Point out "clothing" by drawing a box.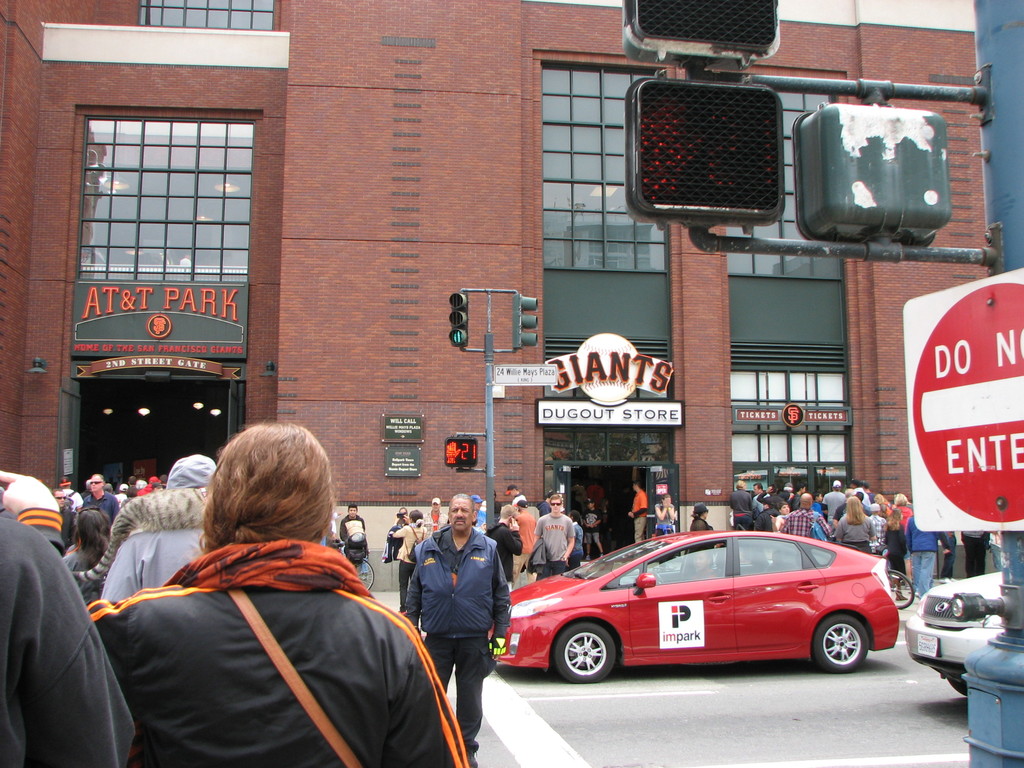
region(758, 484, 781, 505).
